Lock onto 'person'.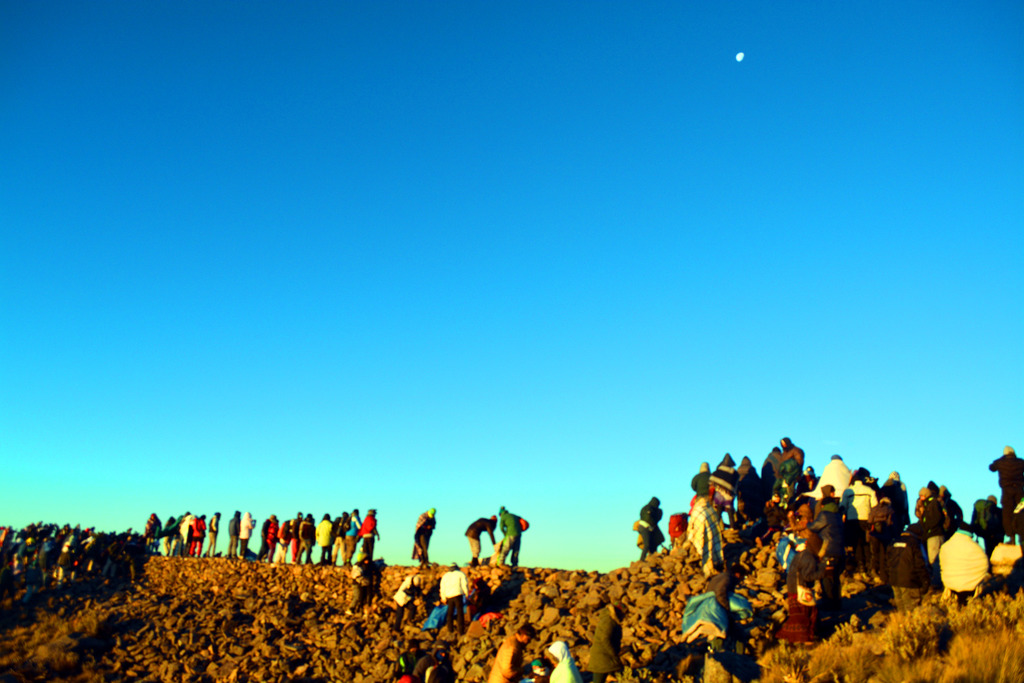
Locked: (226,508,241,557).
